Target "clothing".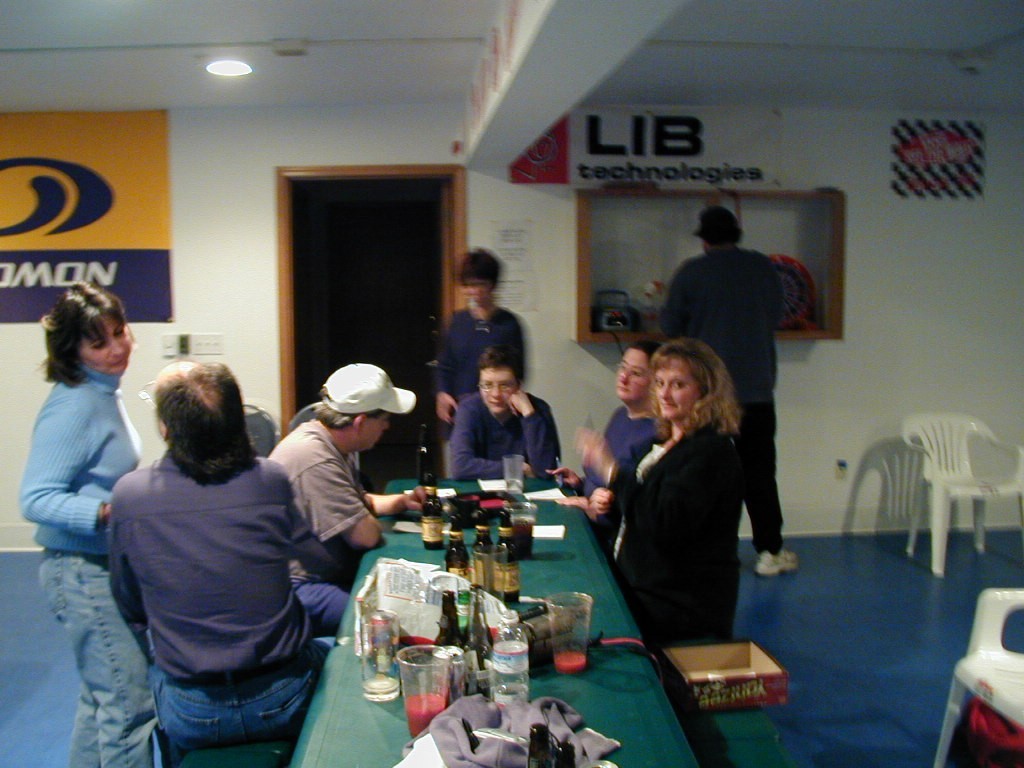
Target region: rect(605, 419, 744, 649).
